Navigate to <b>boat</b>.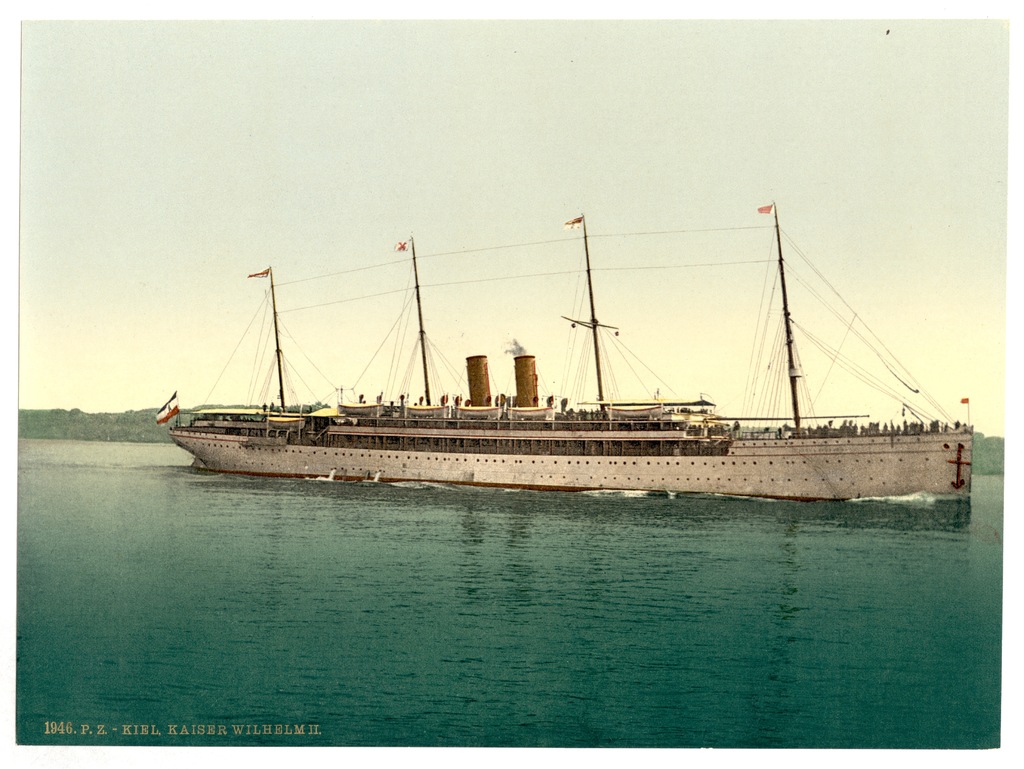
Navigation target: box=[116, 210, 974, 508].
